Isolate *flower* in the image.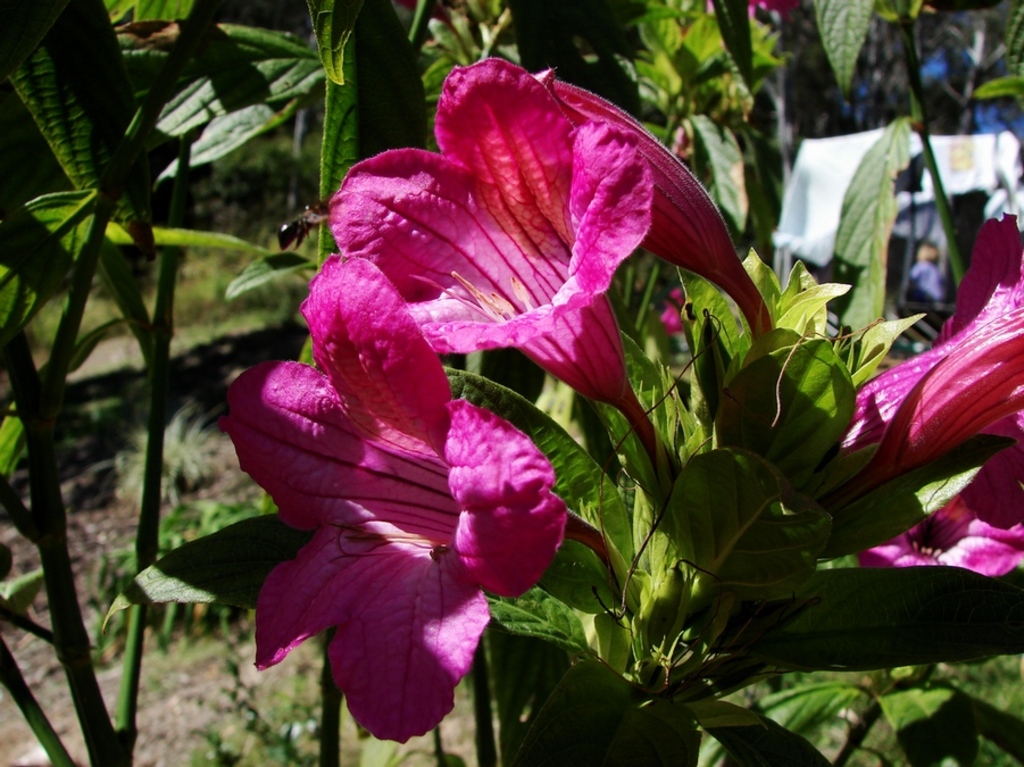
Isolated region: [x1=199, y1=250, x2=539, y2=731].
